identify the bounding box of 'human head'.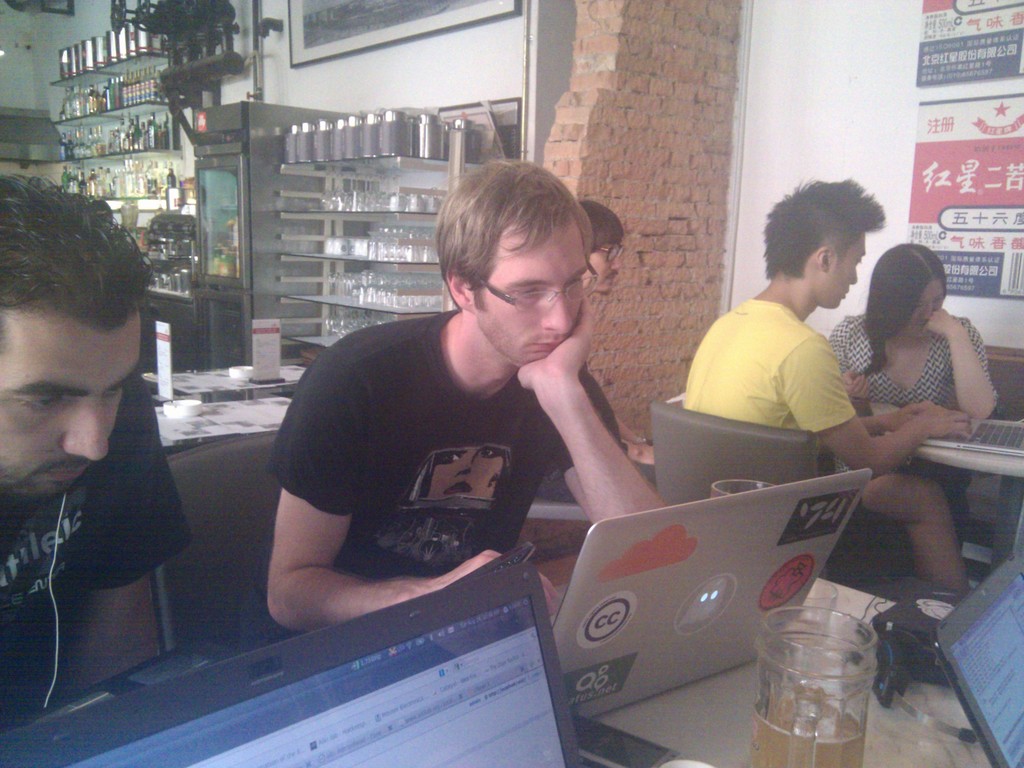
crop(869, 243, 951, 338).
